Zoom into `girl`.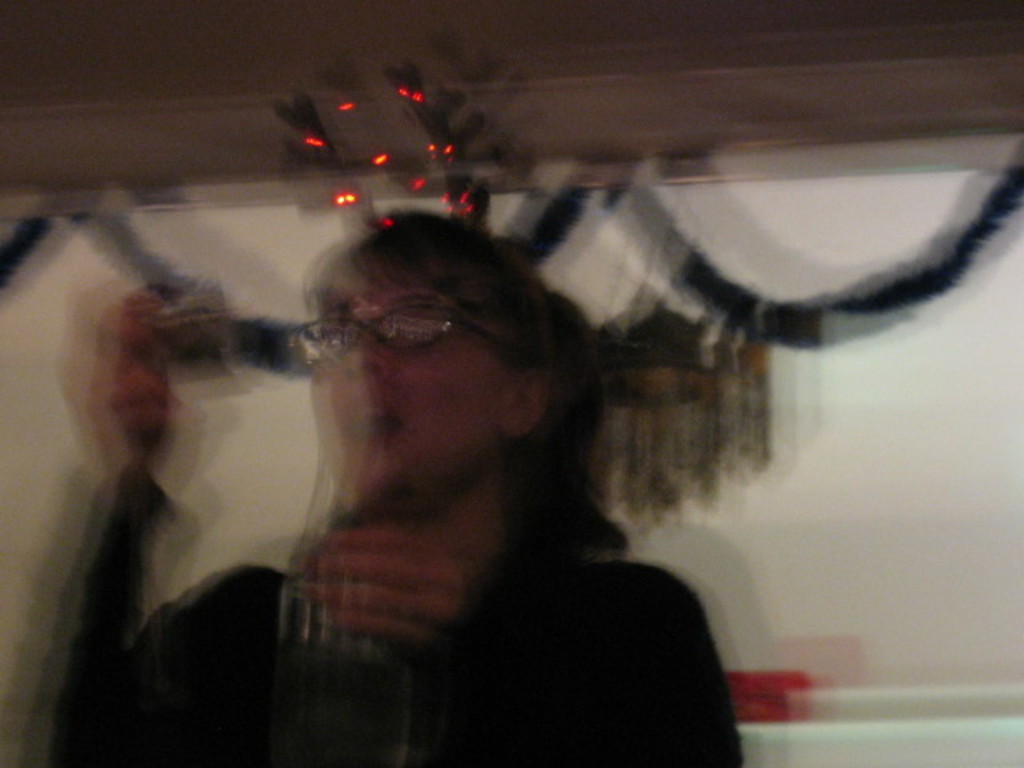
Zoom target: BBox(14, 222, 736, 766).
